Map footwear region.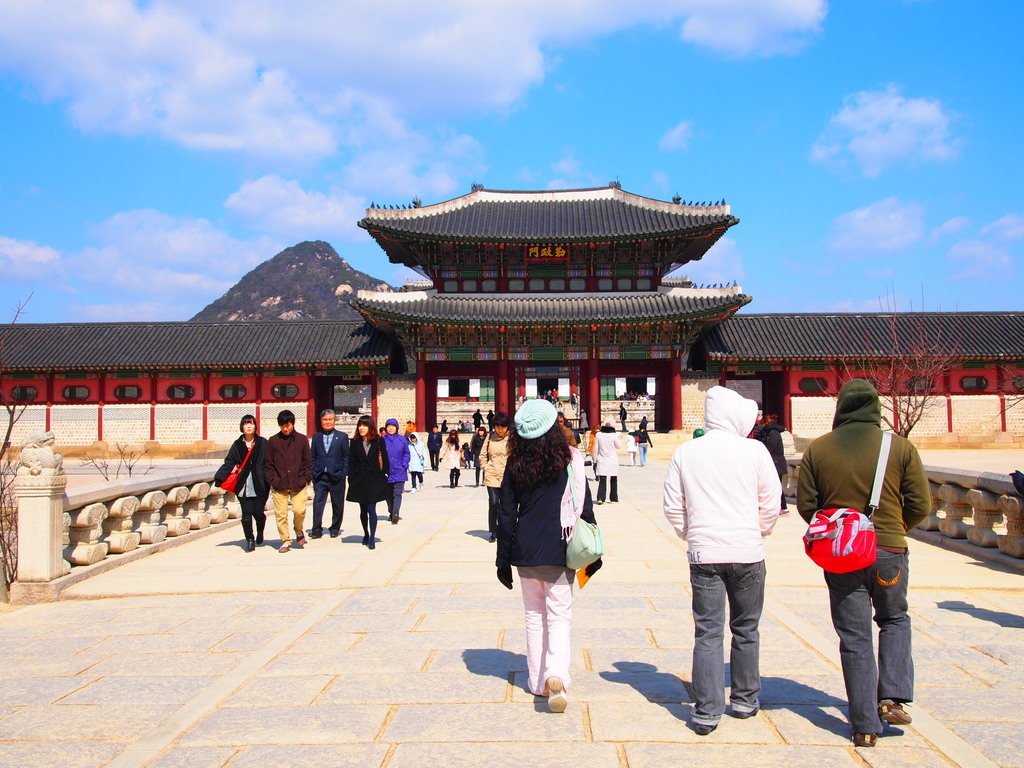
Mapped to 875:700:913:728.
